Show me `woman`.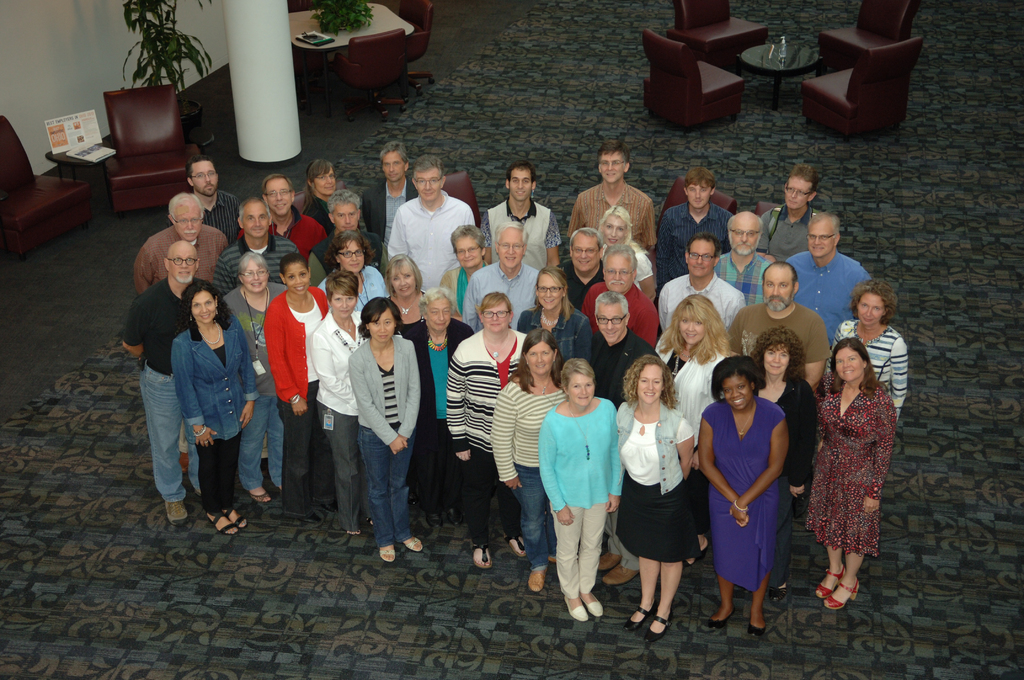
`woman` is here: locate(265, 255, 337, 527).
